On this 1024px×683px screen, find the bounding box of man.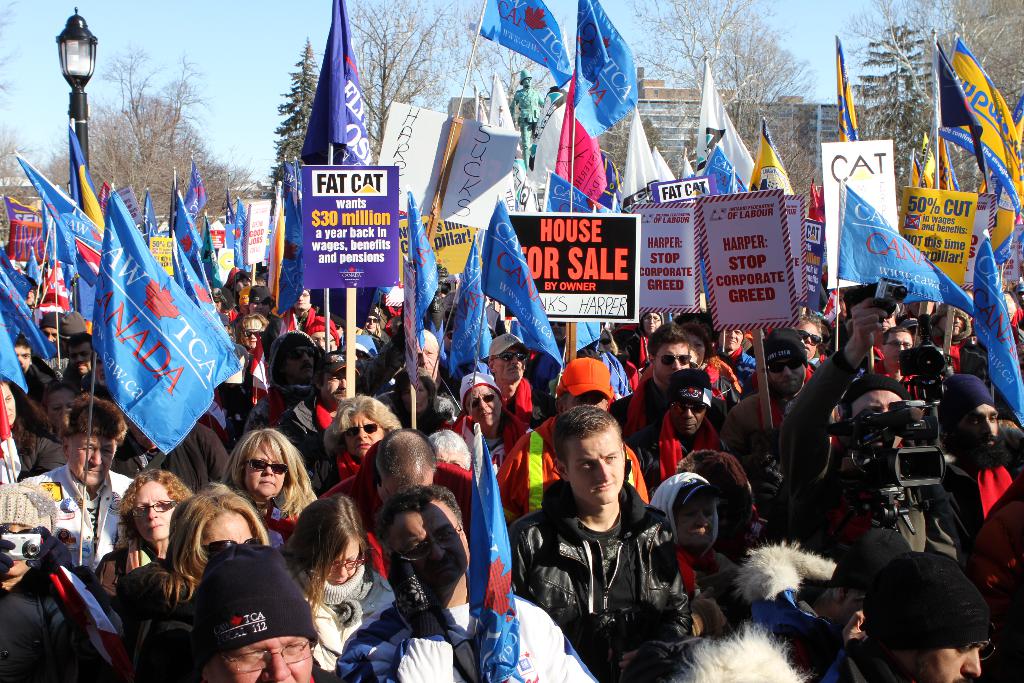
Bounding box: pyautogui.locateOnScreen(314, 418, 477, 589).
